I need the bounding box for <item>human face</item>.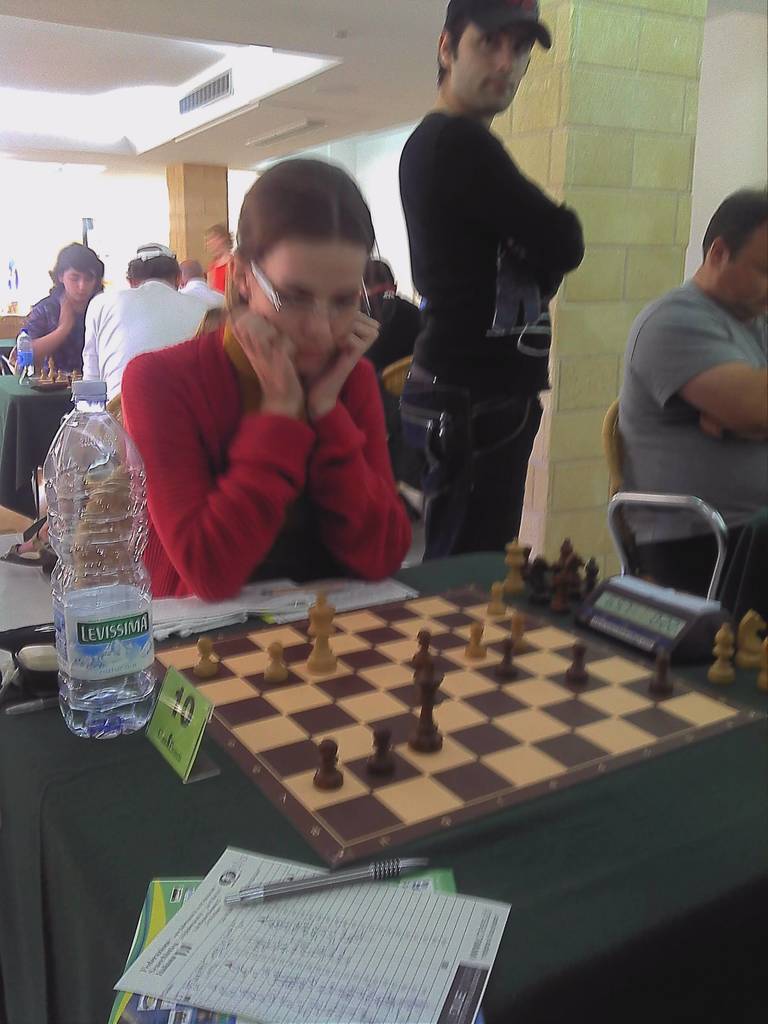
Here it is: [left=248, top=232, right=351, bottom=376].
